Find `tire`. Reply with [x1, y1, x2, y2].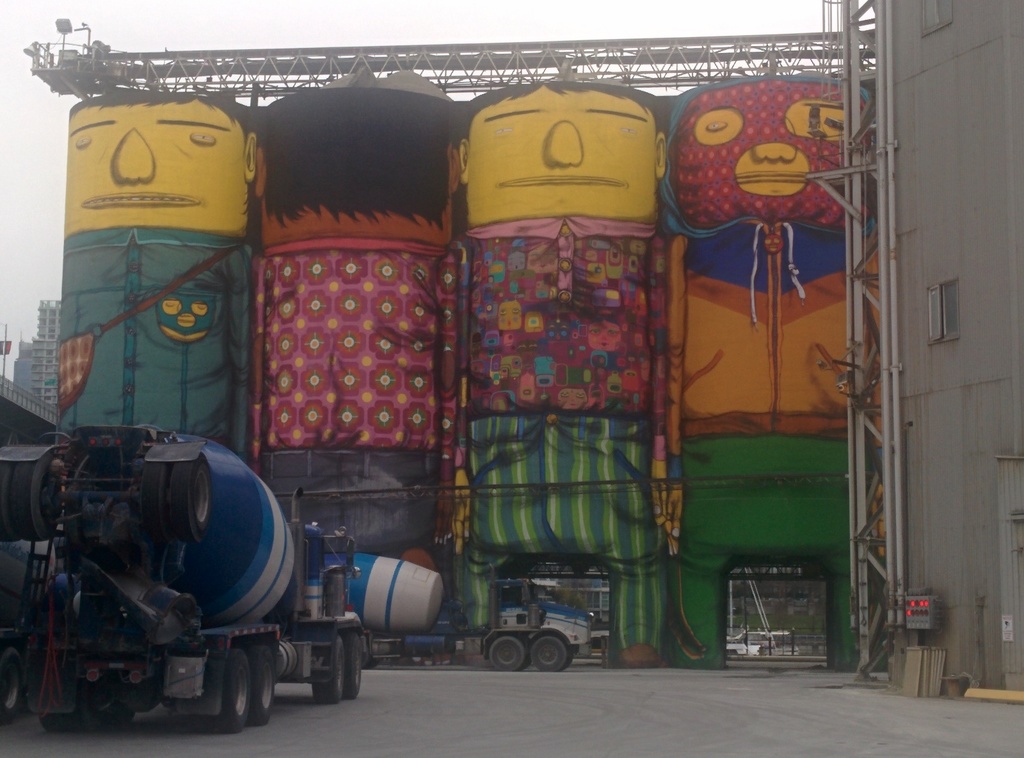
[86, 689, 134, 728].
